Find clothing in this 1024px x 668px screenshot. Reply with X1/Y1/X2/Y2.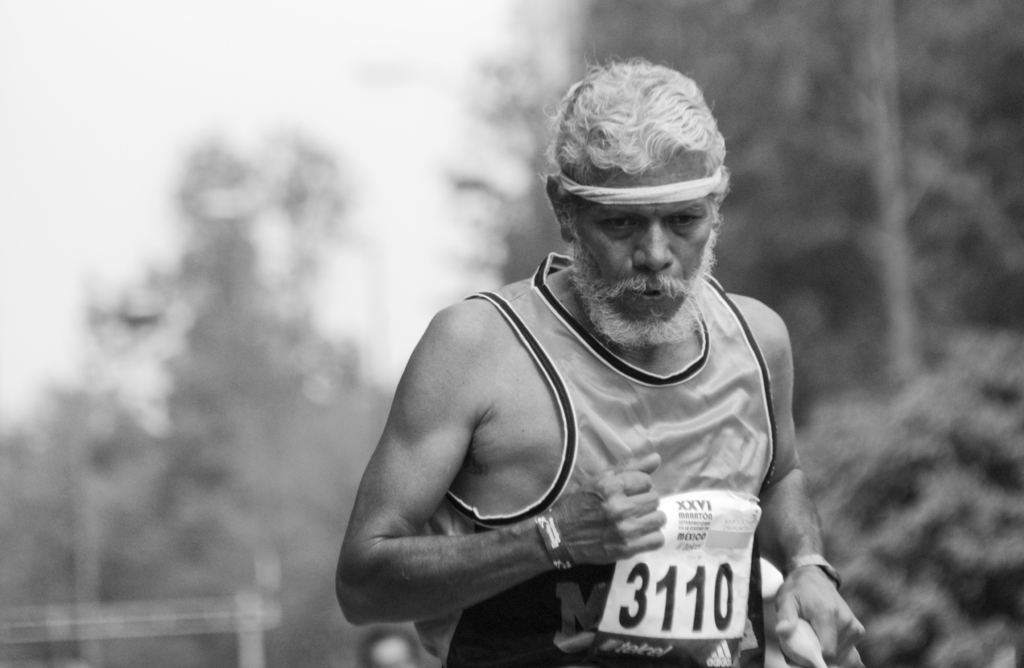
452/262/867/644.
